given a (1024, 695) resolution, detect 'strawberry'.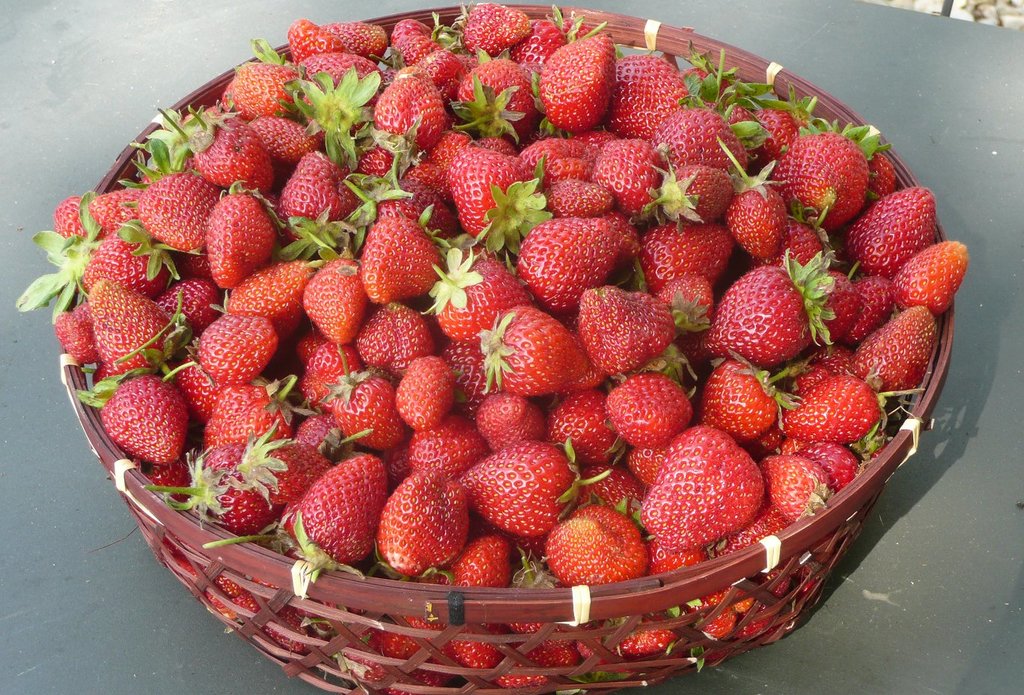
locate(587, 287, 680, 390).
